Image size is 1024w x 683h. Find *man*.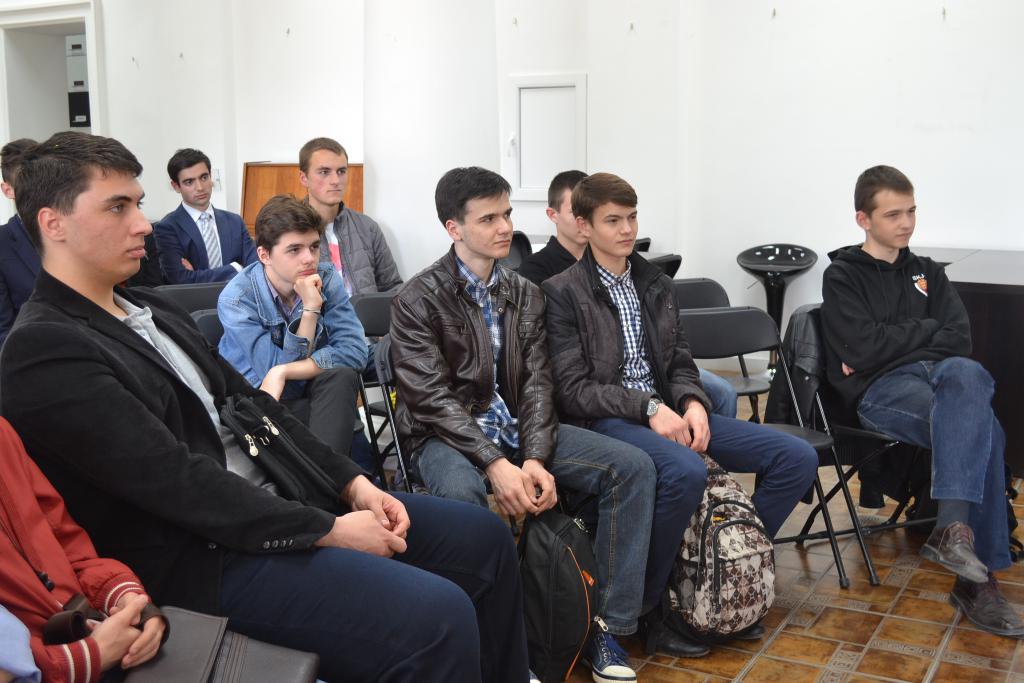
[0, 130, 533, 682].
